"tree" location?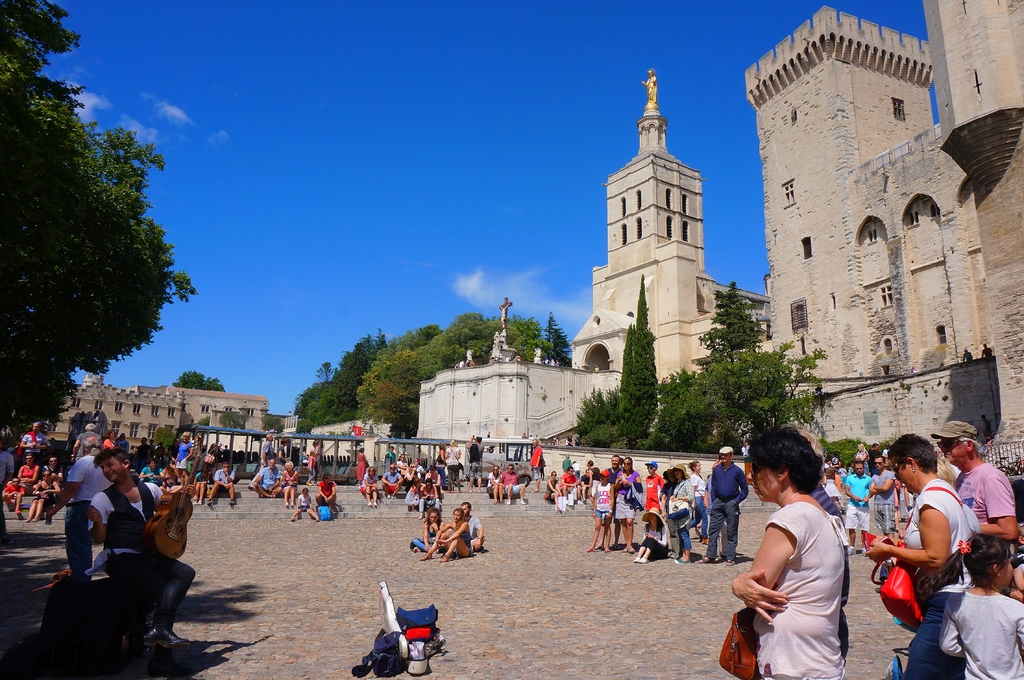
l=215, t=404, r=250, b=432
